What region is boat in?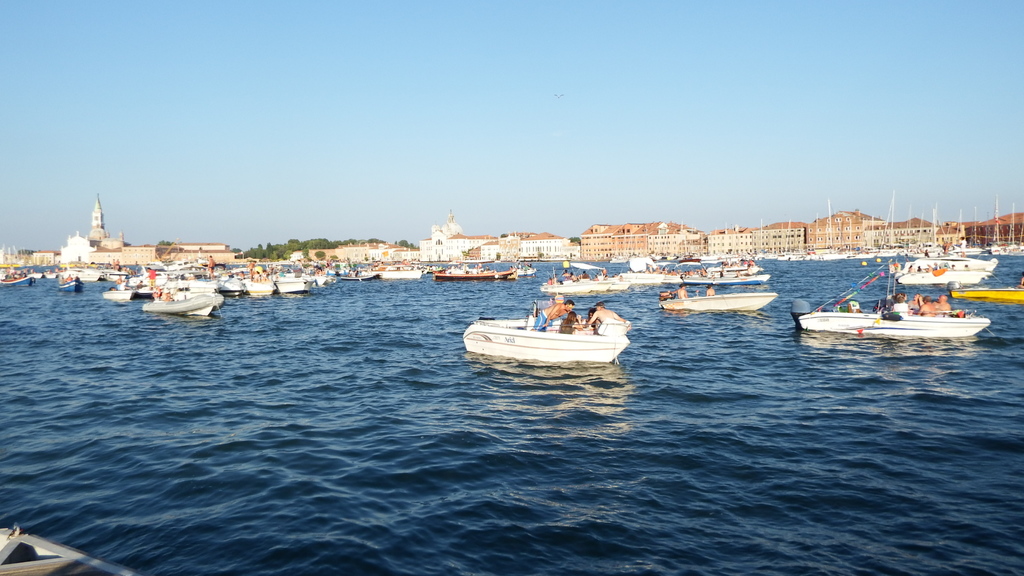
rect(890, 244, 1001, 282).
